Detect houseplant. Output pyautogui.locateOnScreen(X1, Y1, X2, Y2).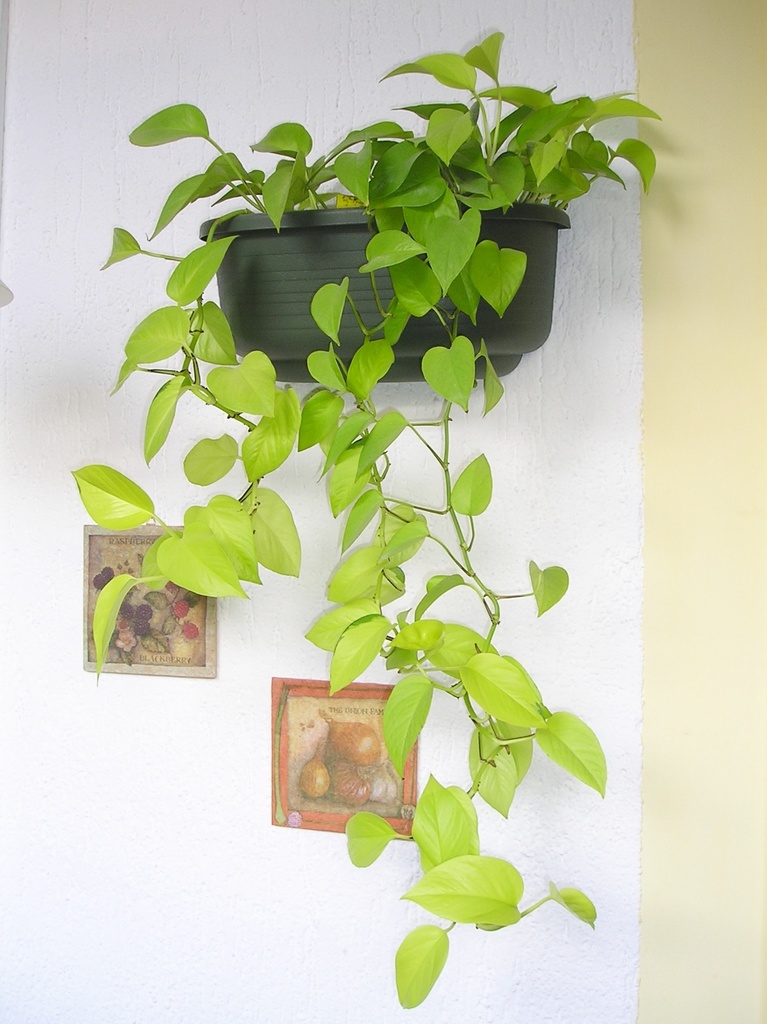
pyautogui.locateOnScreen(71, 36, 659, 998).
